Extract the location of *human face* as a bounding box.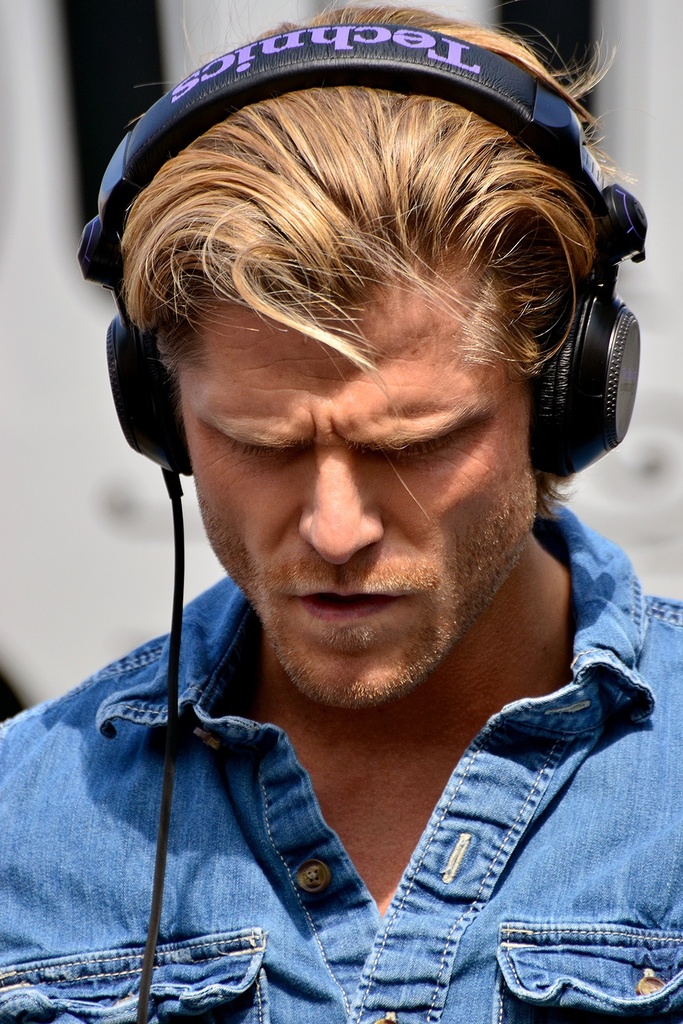
detection(180, 265, 542, 705).
